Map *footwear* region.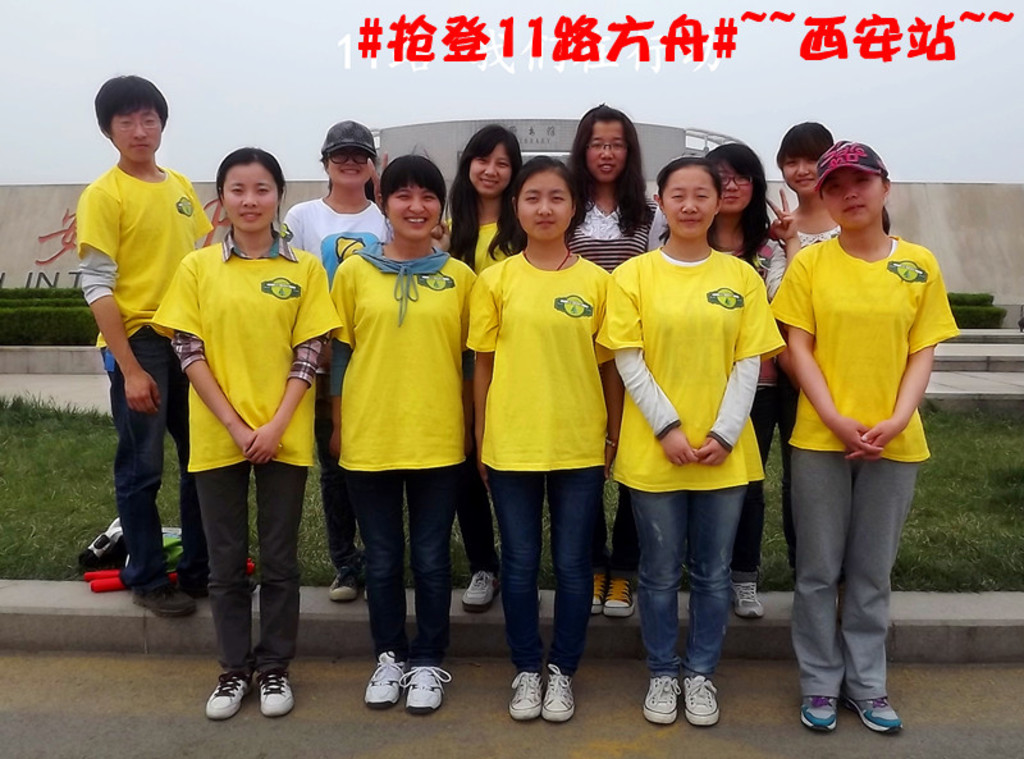
Mapped to BBox(846, 699, 904, 736).
